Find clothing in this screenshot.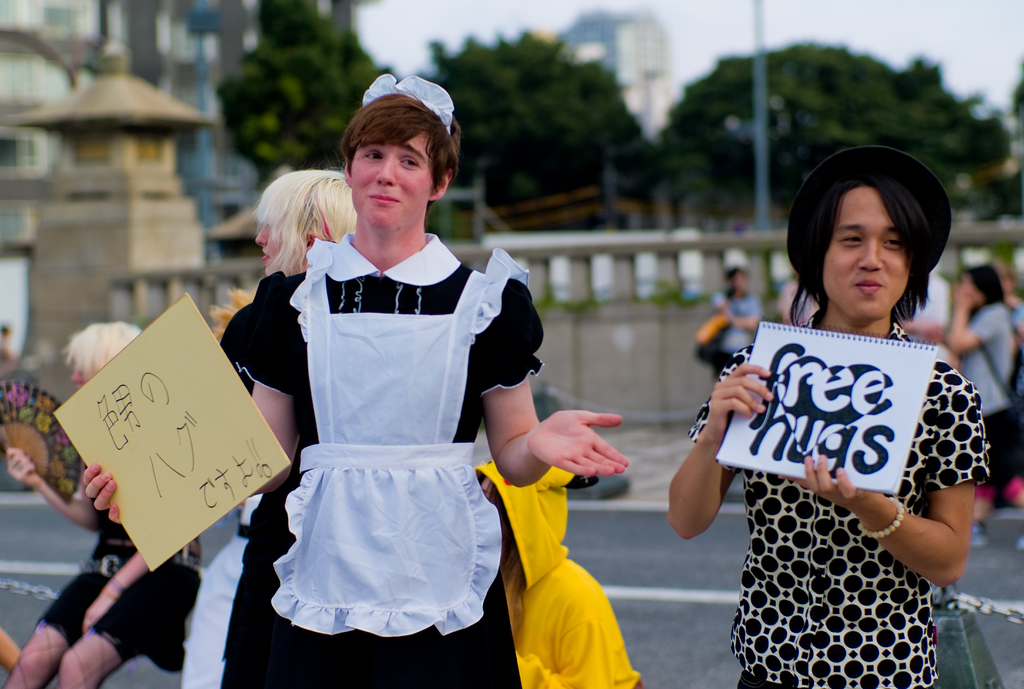
The bounding box for clothing is [x1=710, y1=292, x2=760, y2=386].
